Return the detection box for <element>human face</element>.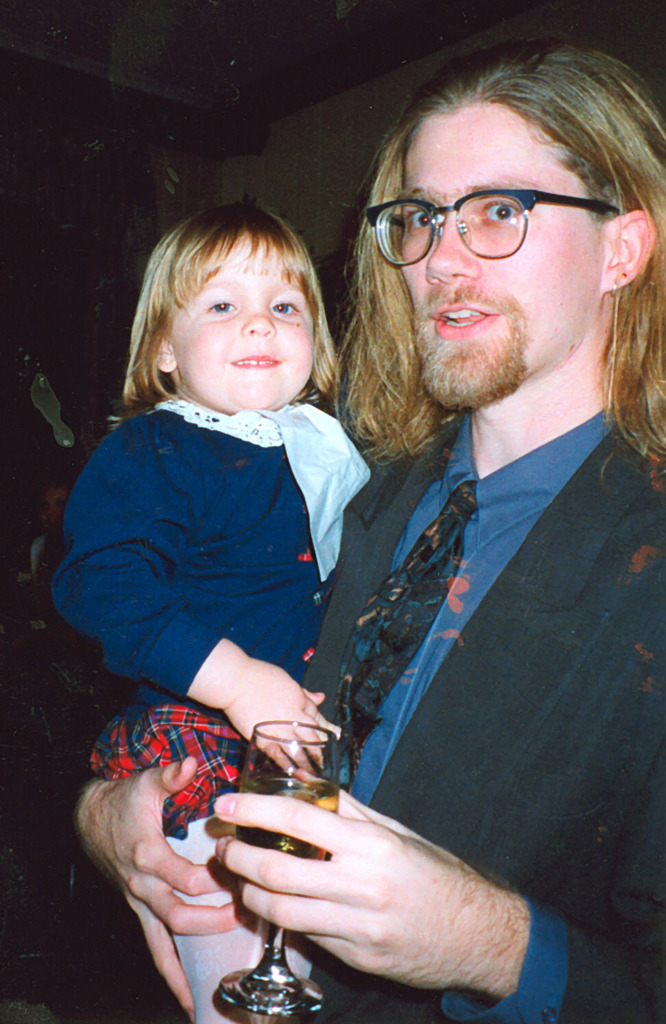
detection(389, 113, 606, 416).
